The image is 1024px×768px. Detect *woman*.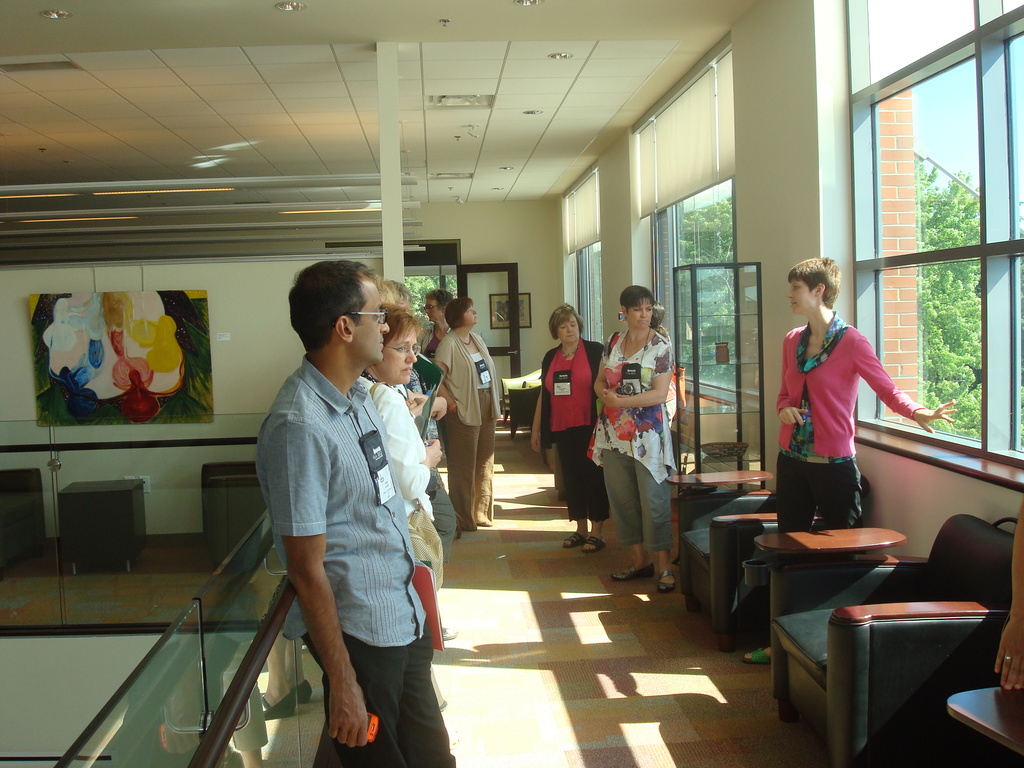
Detection: crop(777, 257, 915, 559).
